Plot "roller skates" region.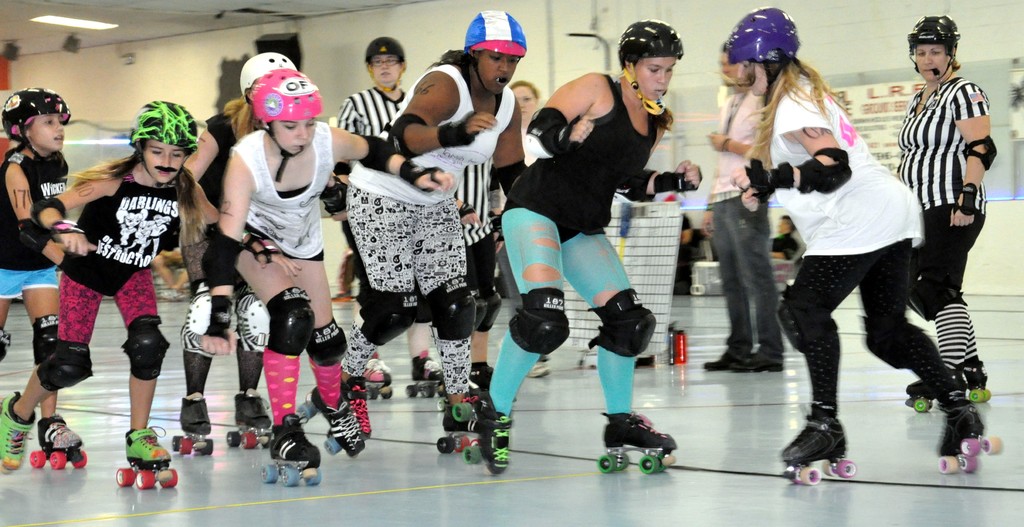
Plotted at [439,393,473,462].
